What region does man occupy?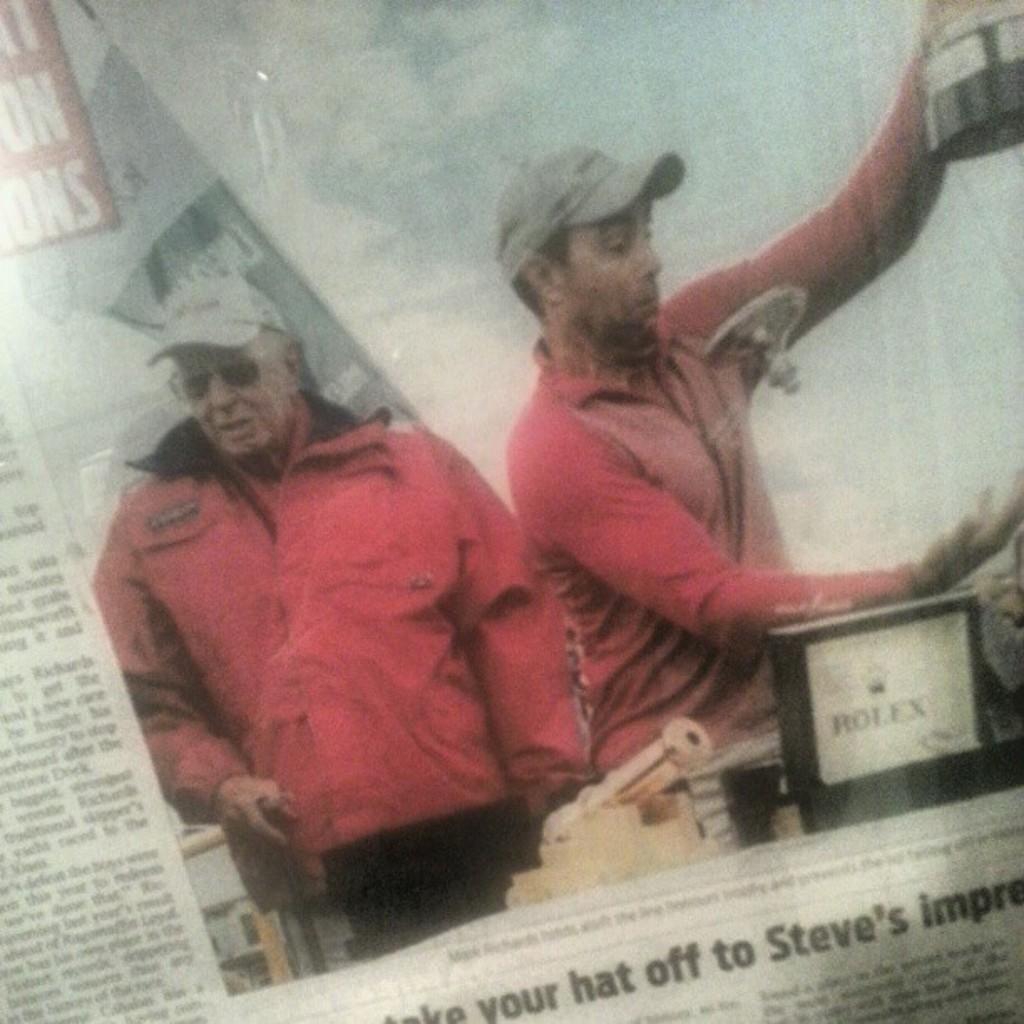
x1=489, y1=0, x2=1022, y2=832.
